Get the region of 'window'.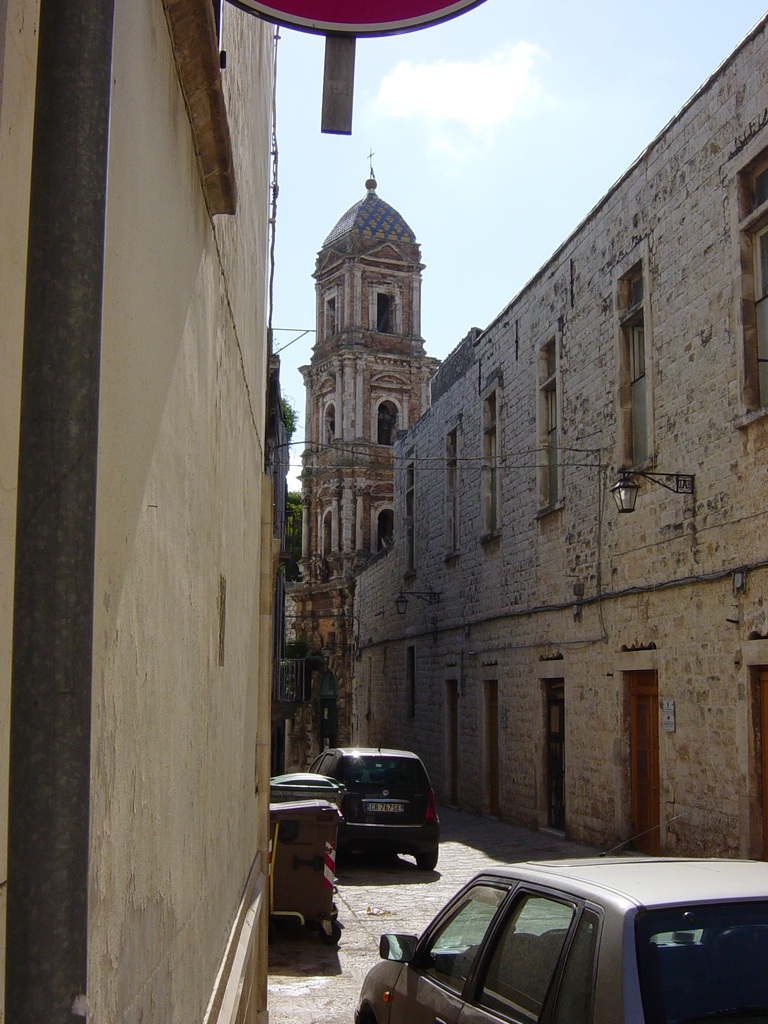
378/292/399/334.
